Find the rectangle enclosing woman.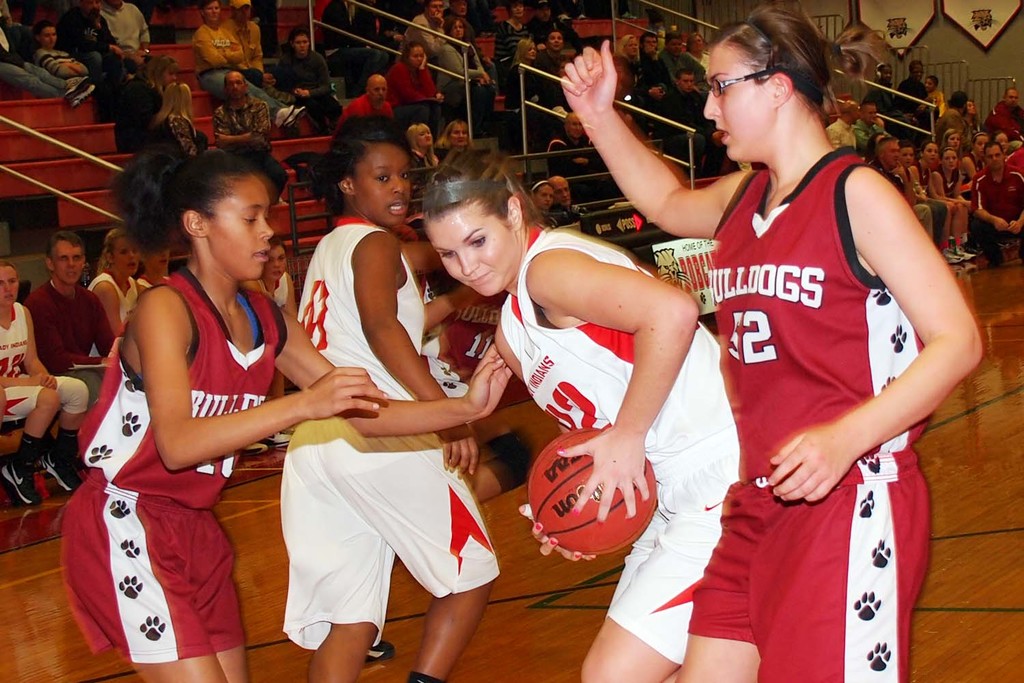
crop(505, 34, 558, 117).
